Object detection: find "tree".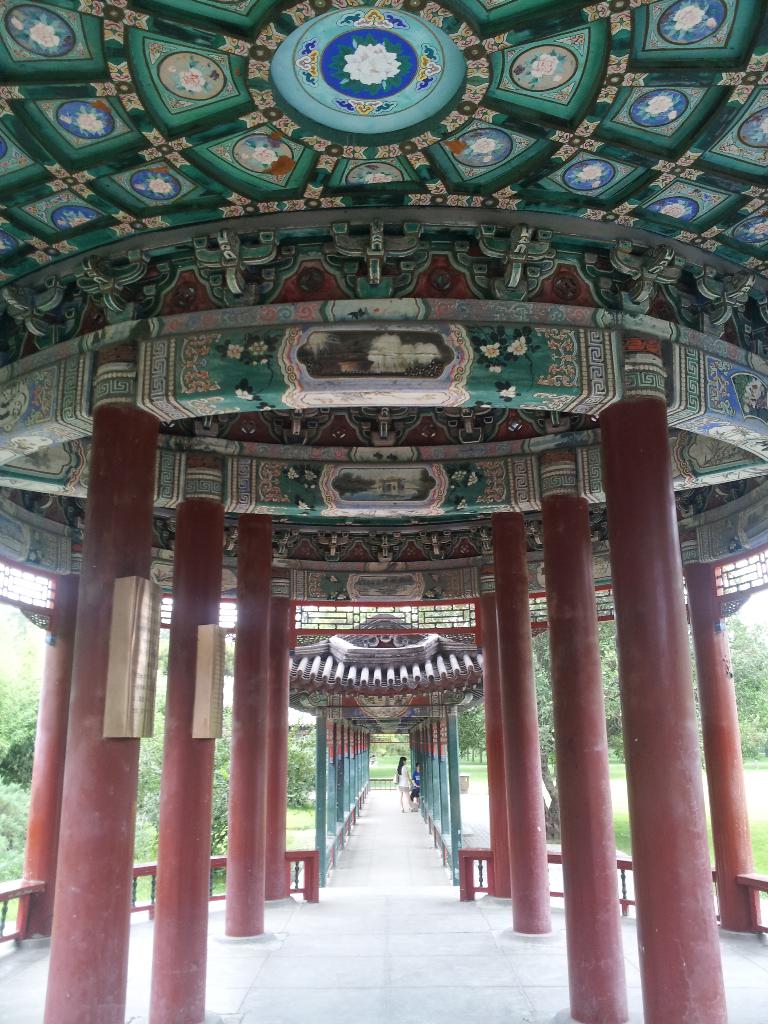
x1=447 y1=664 x2=493 y2=752.
